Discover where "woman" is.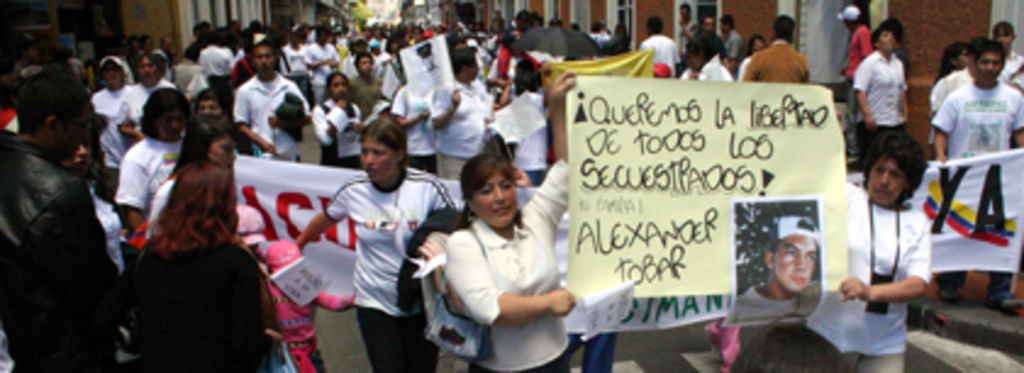
Discovered at {"x1": 839, "y1": 127, "x2": 936, "y2": 371}.
